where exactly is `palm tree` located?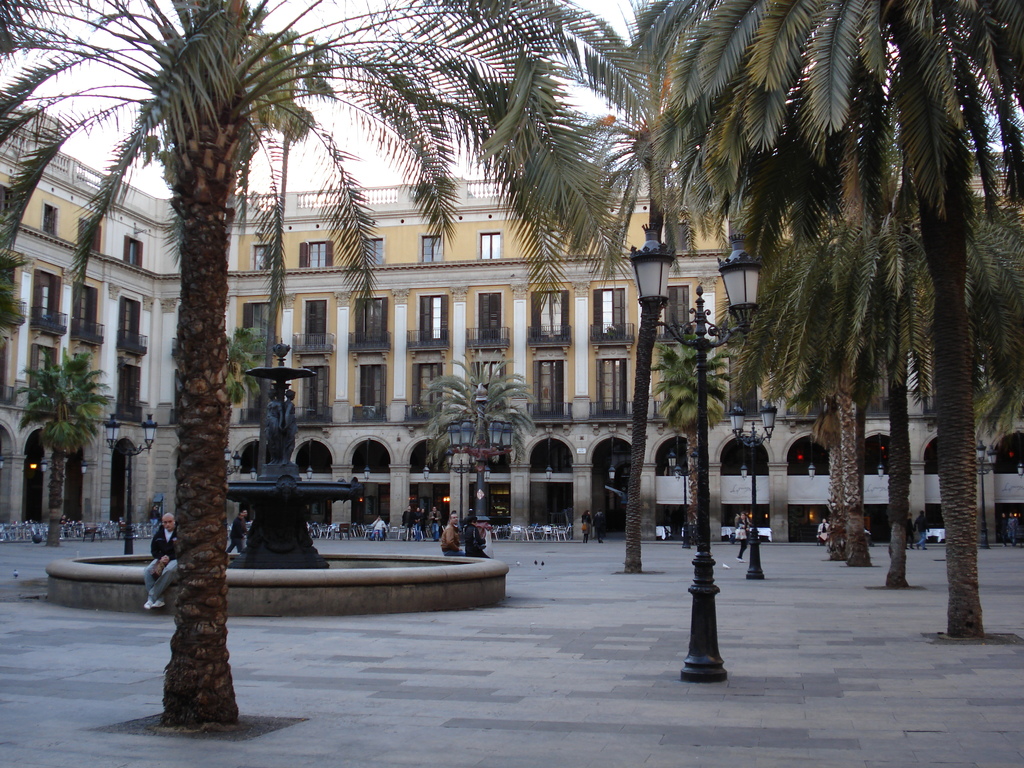
Its bounding box is pyautogui.locateOnScreen(649, 333, 730, 519).
